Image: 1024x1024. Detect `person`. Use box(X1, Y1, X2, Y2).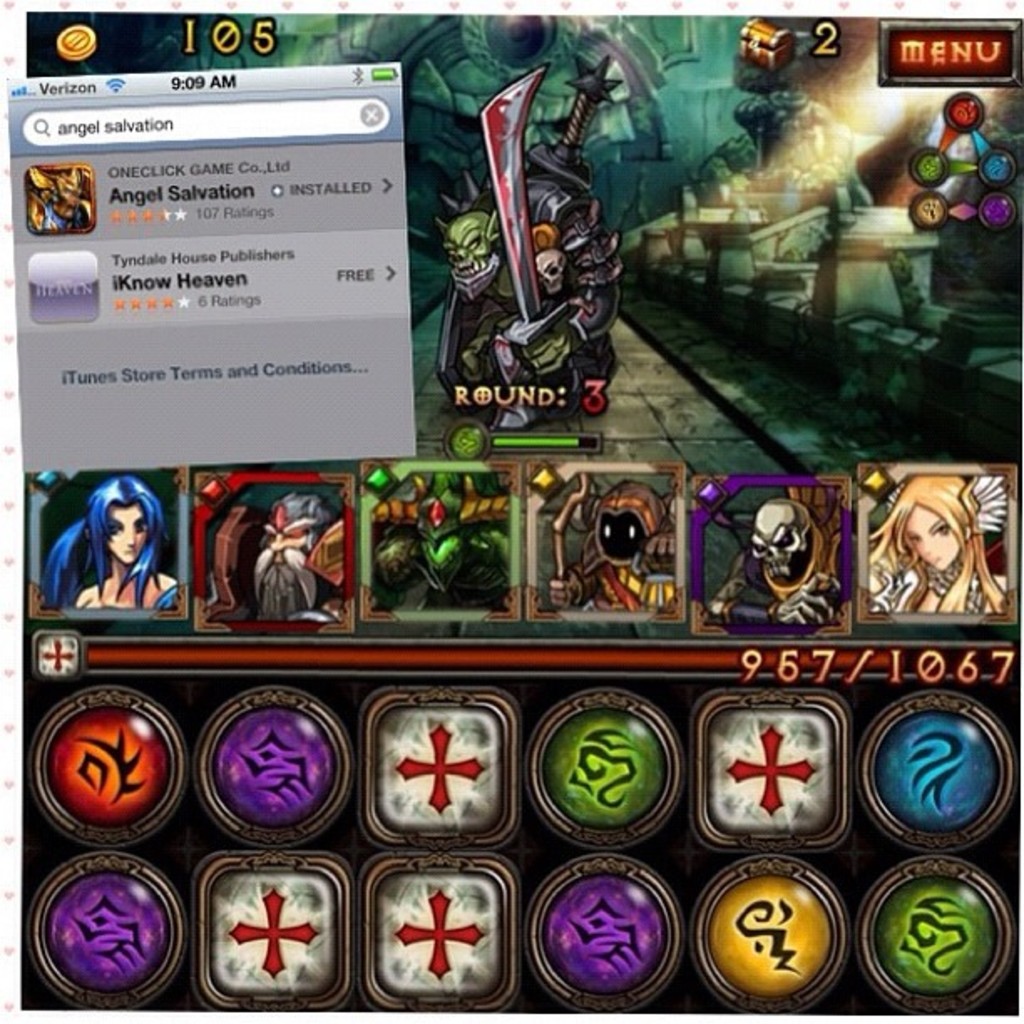
box(33, 475, 179, 619).
